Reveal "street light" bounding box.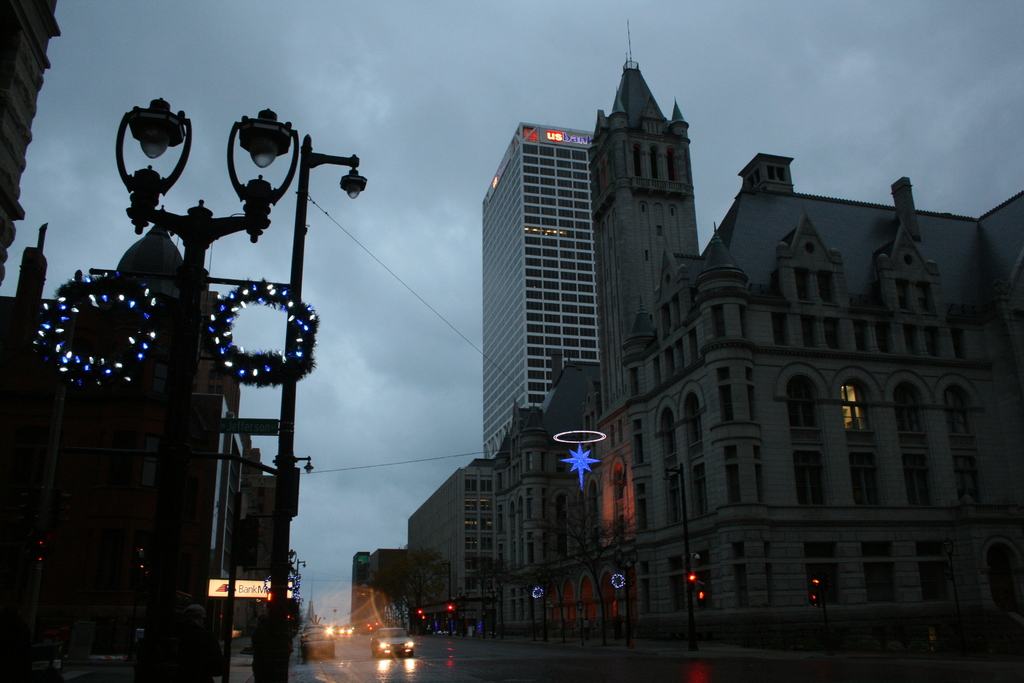
Revealed: 271 452 316 673.
